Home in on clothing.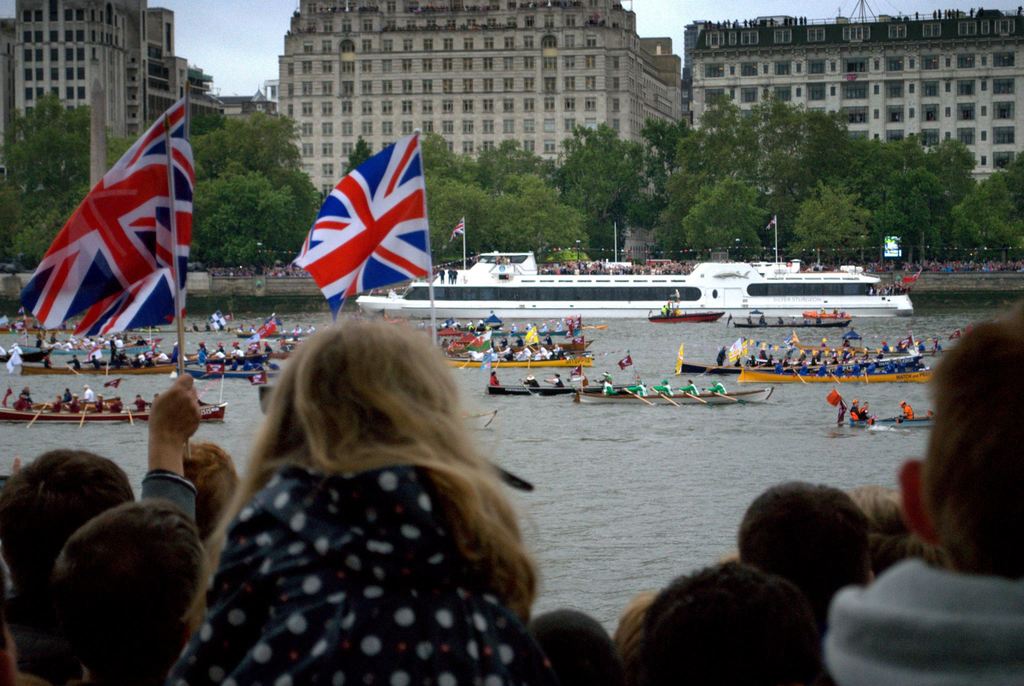
Homed in at Rect(527, 326, 531, 331).
